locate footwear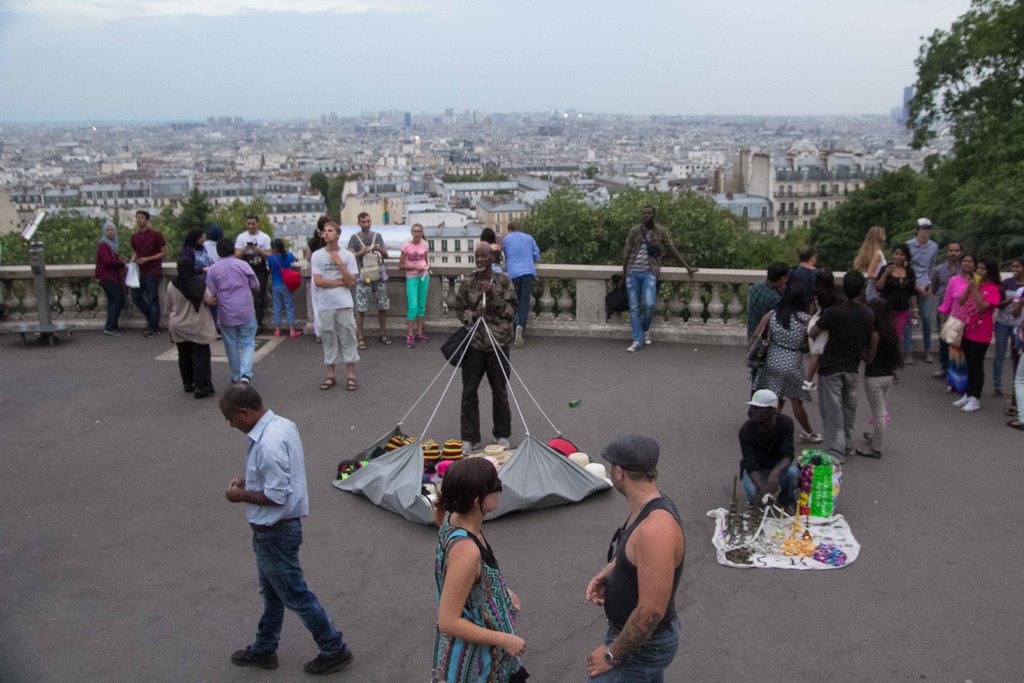
region(271, 329, 284, 341)
